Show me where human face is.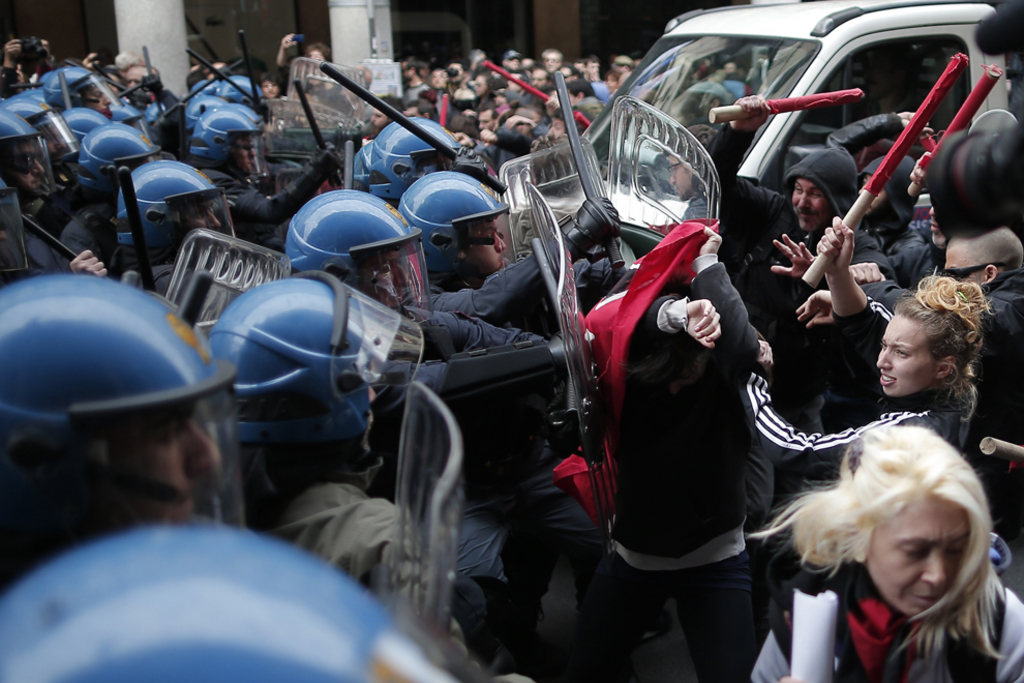
human face is at x1=360 y1=251 x2=408 y2=293.
